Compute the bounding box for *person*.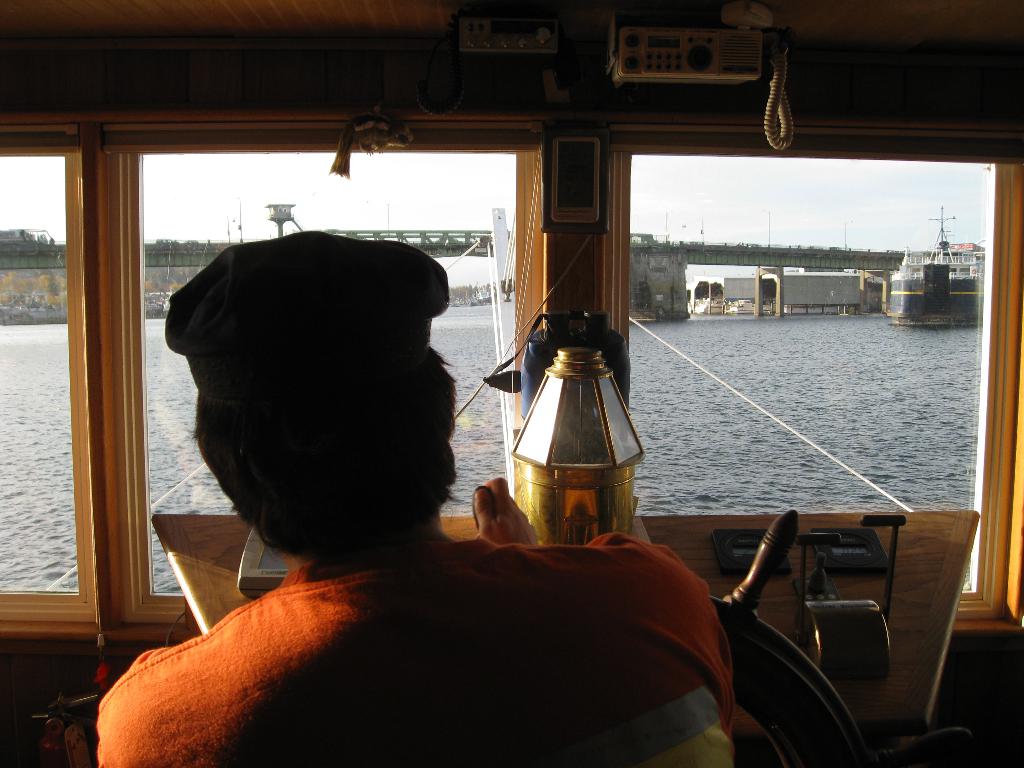
<region>150, 226, 760, 739</region>.
